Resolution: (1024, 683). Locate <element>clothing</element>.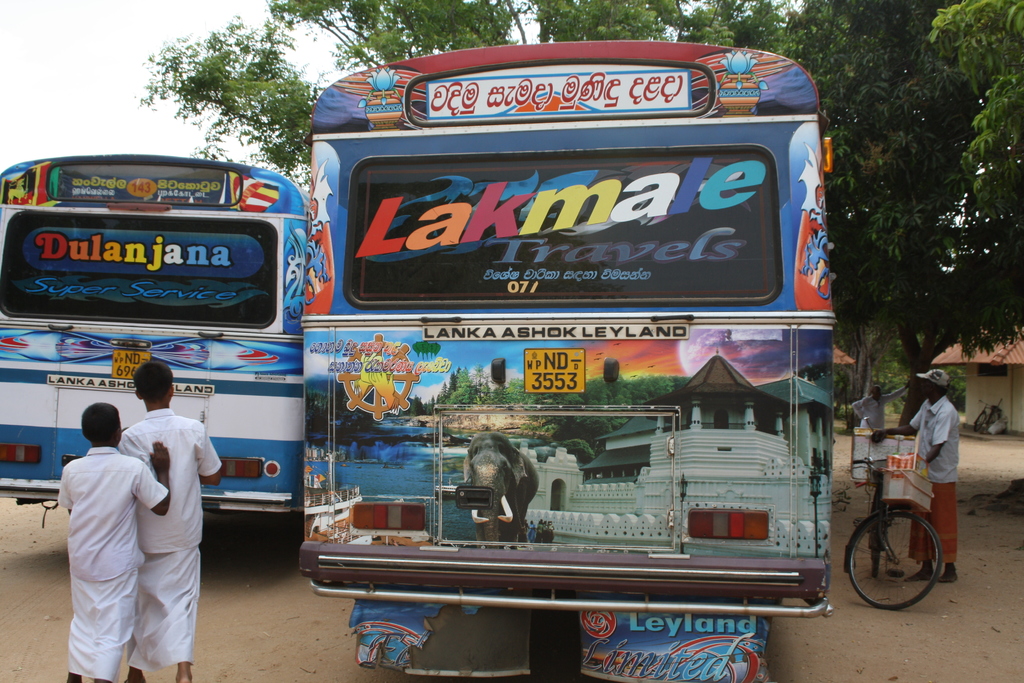
<region>849, 386, 911, 428</region>.
